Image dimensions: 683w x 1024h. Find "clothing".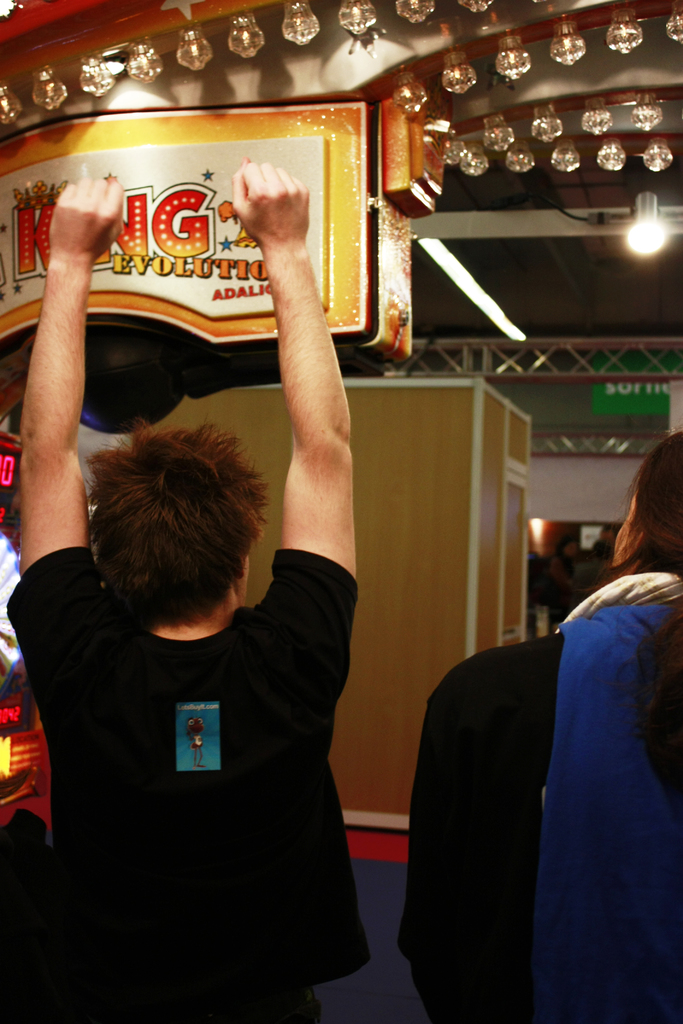
x1=402 y1=575 x2=682 y2=1023.
